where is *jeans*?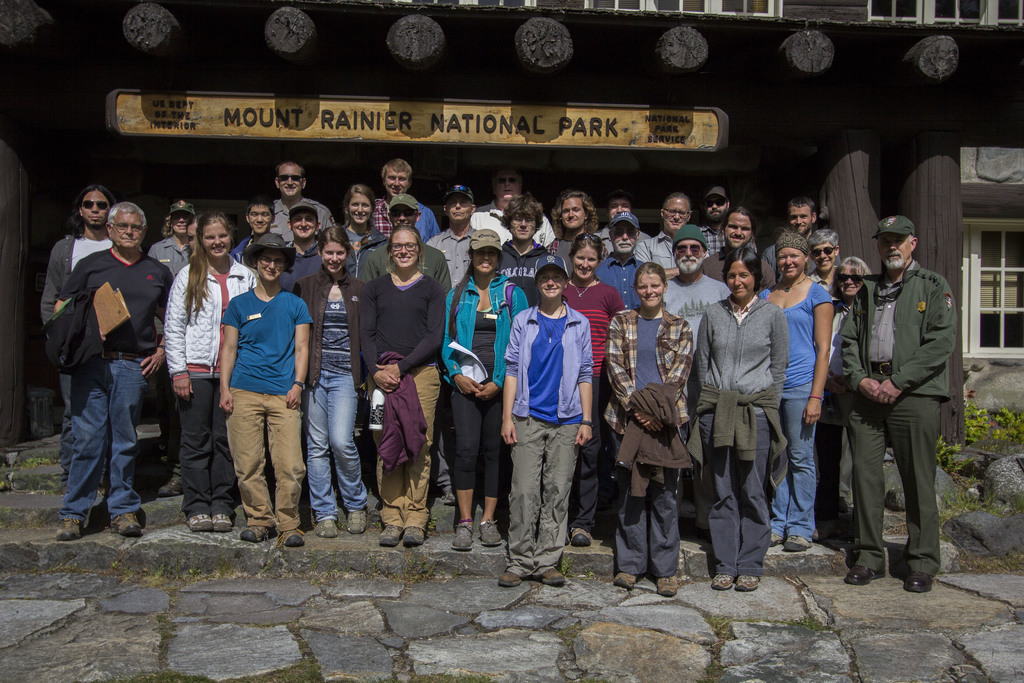
<box>820,419,852,528</box>.
